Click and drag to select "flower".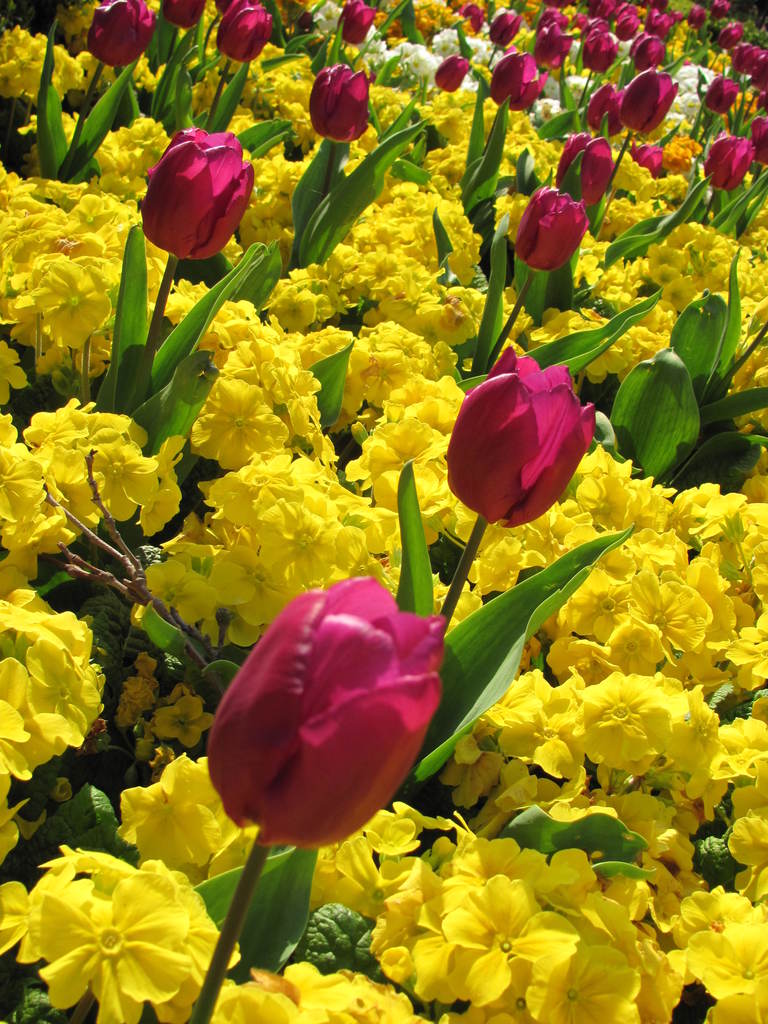
Selection: 515 184 587 275.
